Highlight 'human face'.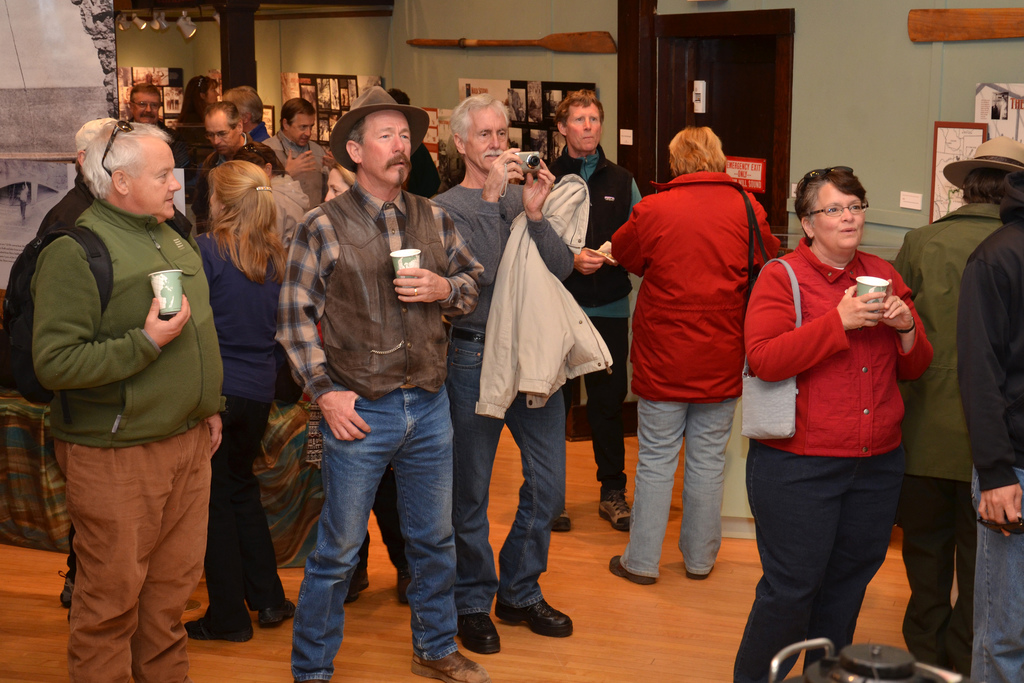
Highlighted region: 817,182,870,245.
